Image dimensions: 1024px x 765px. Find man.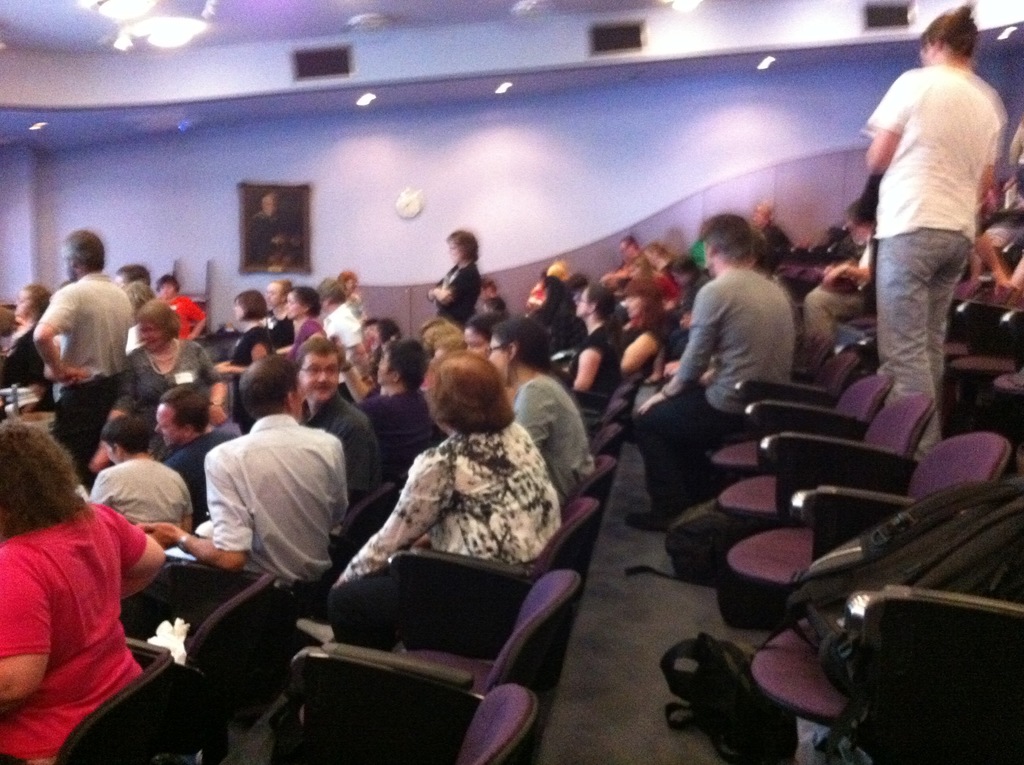
crop(291, 327, 404, 499).
